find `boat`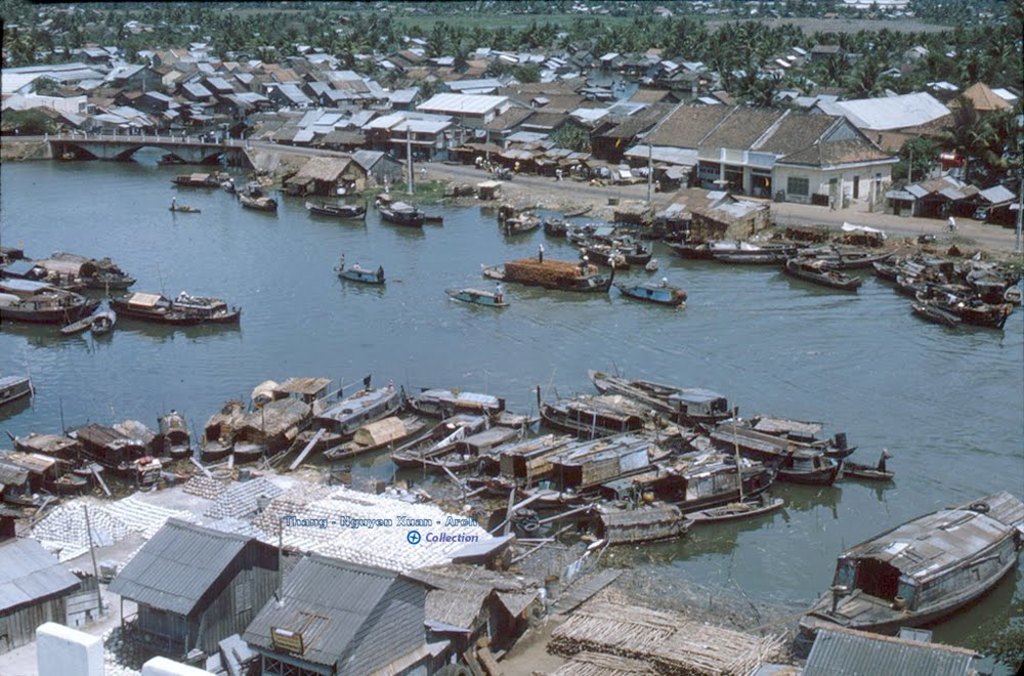
Rect(446, 284, 514, 305)
